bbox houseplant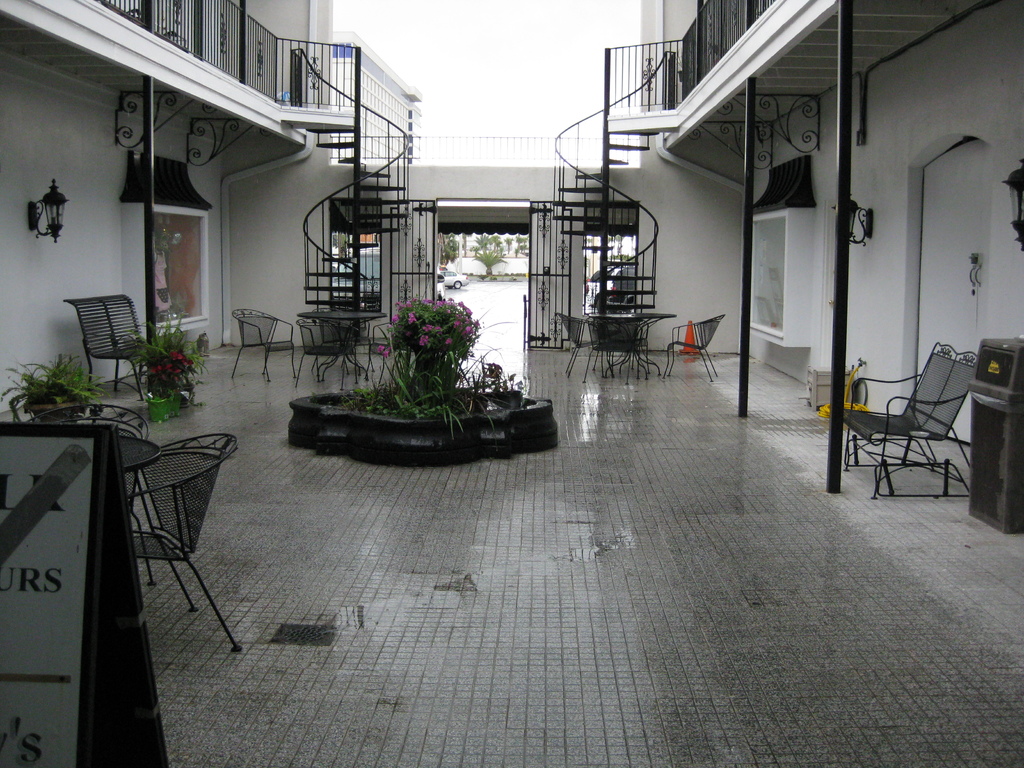
(left=117, top=311, right=211, bottom=420)
